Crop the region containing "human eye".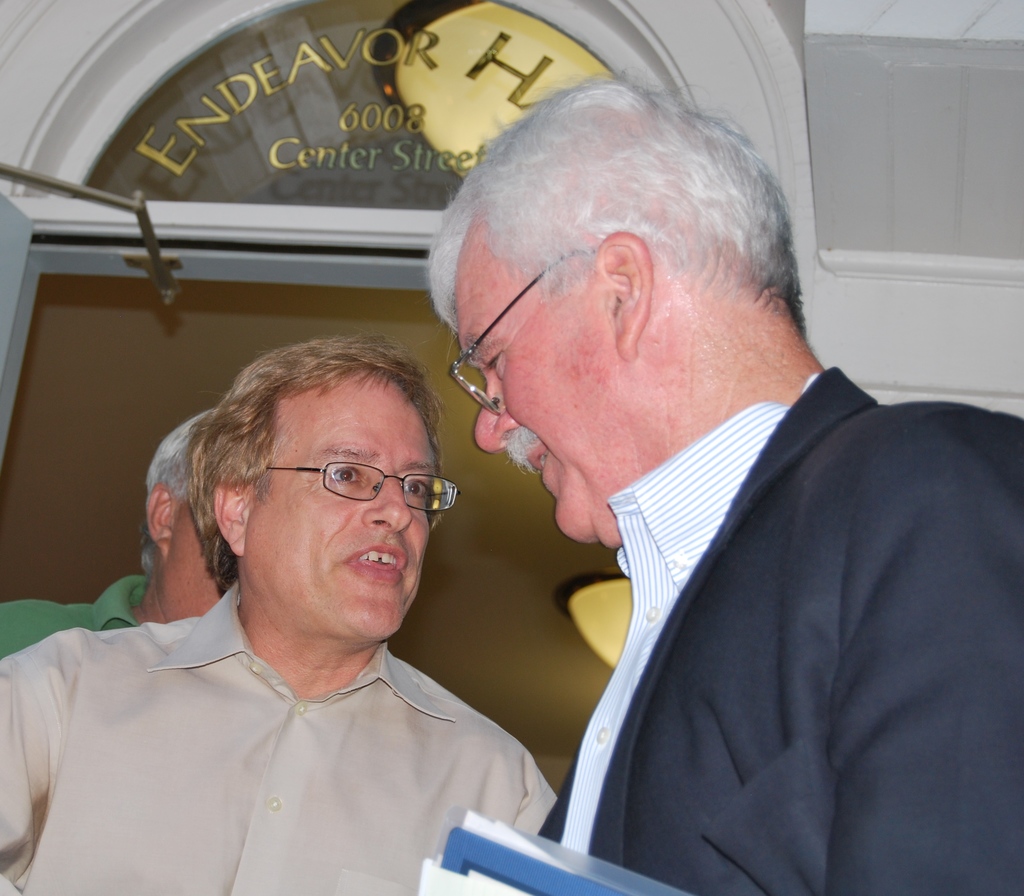
Crop region: bbox=(399, 473, 429, 501).
